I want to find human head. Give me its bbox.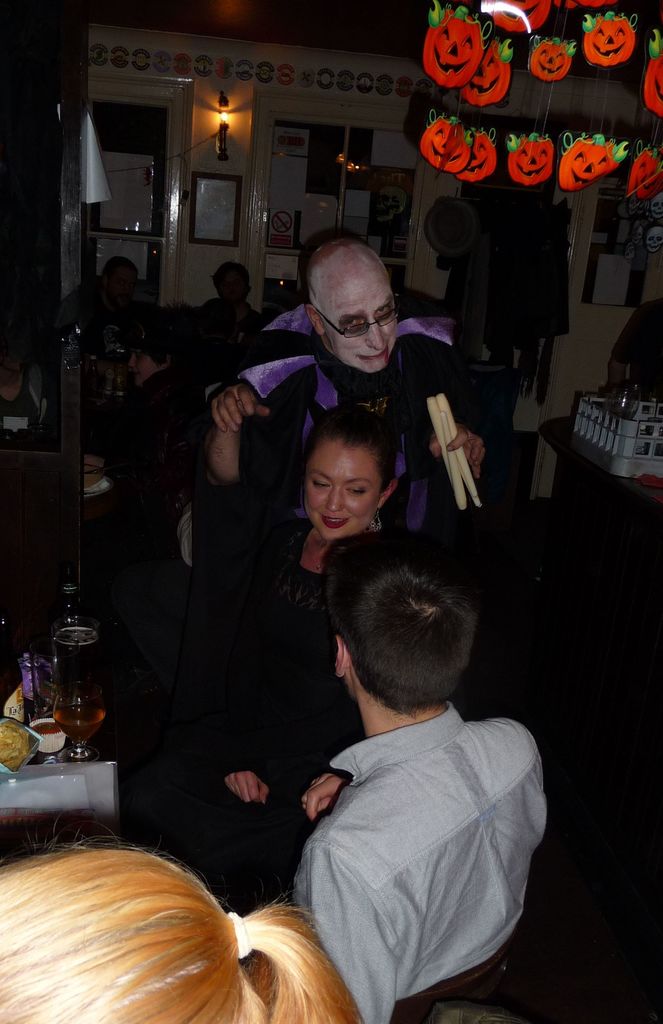
box=[334, 556, 486, 719].
